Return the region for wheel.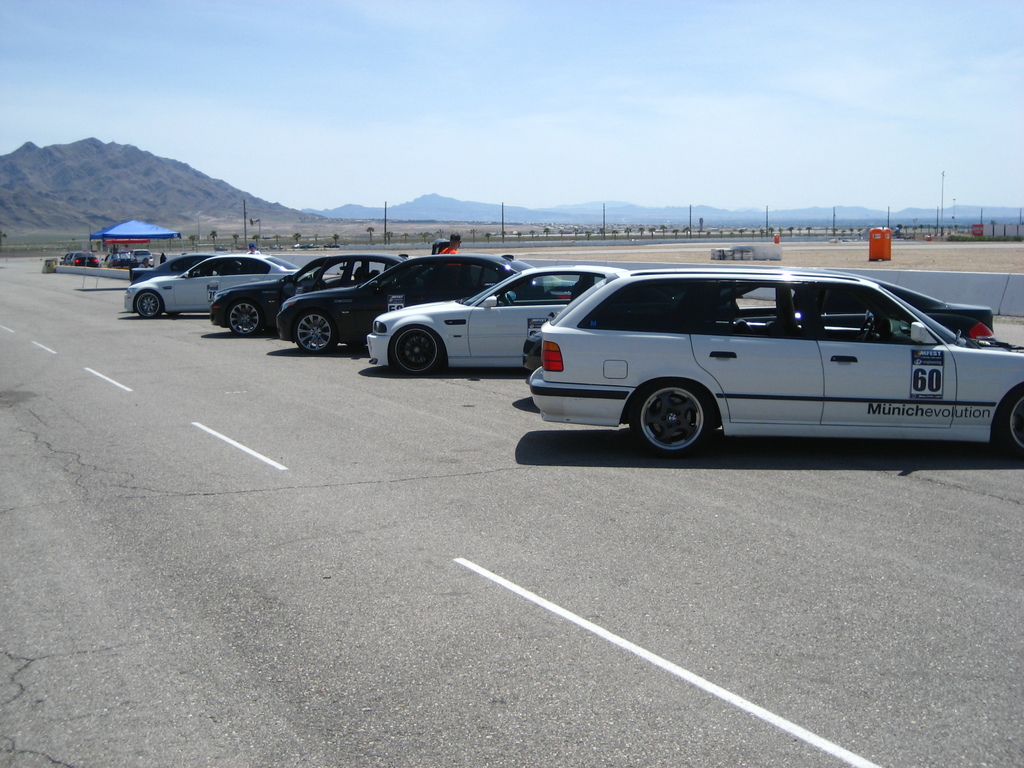
left=856, top=315, right=874, bottom=341.
